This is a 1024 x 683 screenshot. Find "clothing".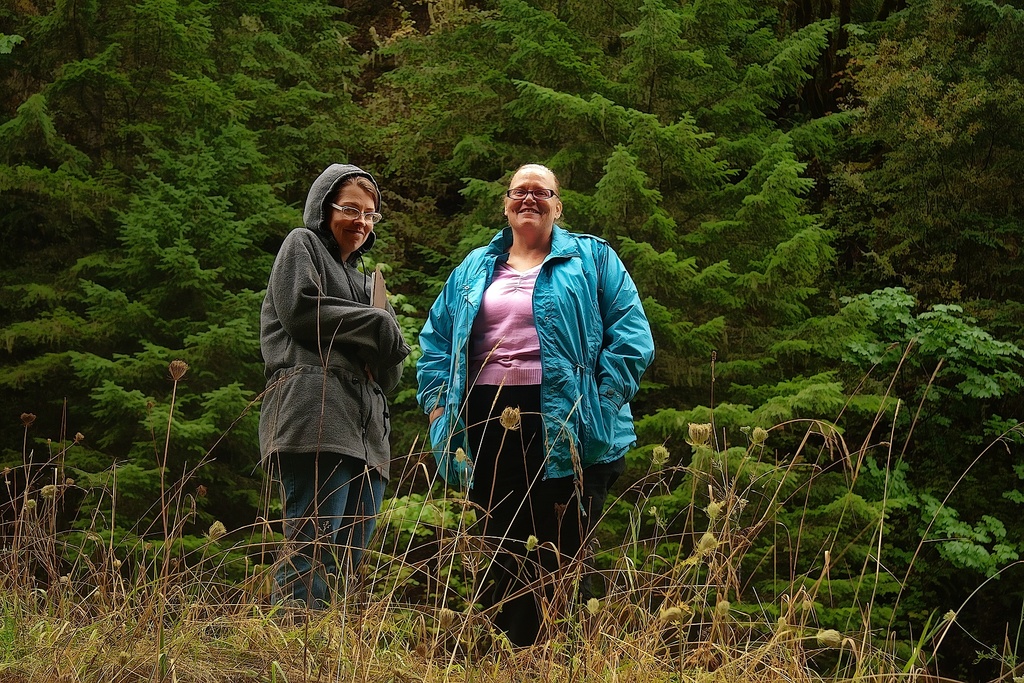
Bounding box: {"left": 264, "top": 150, "right": 404, "bottom": 624}.
